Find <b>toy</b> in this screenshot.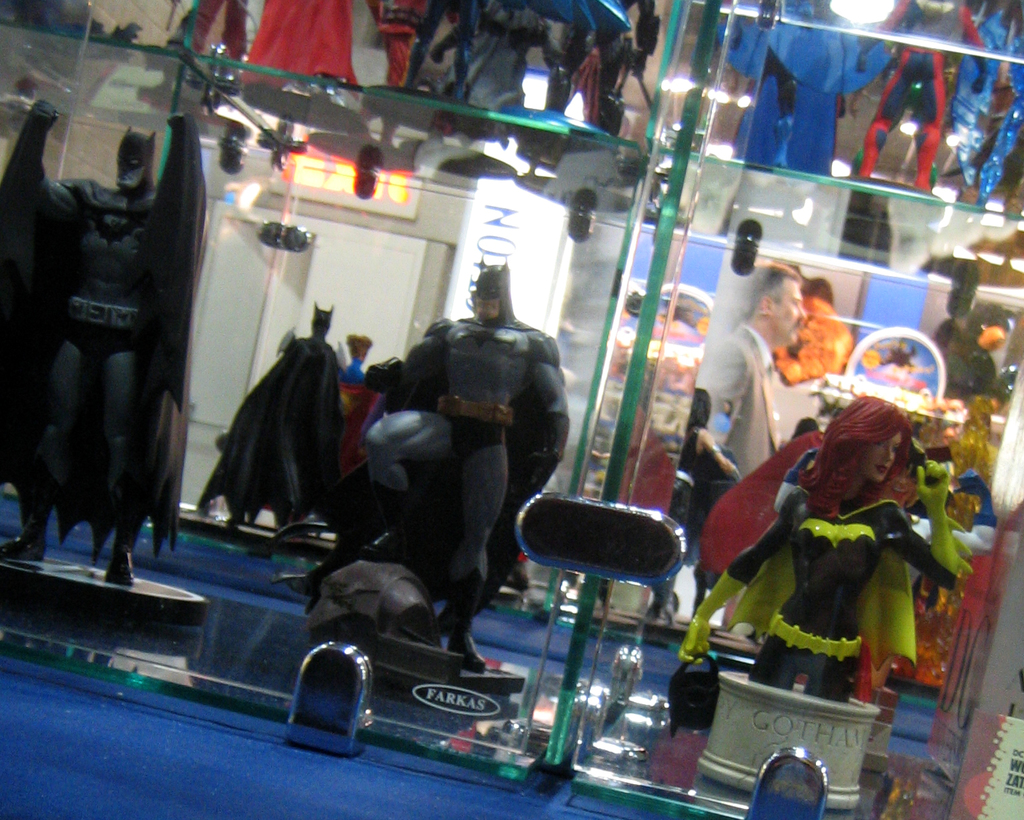
The bounding box for <b>toy</b> is {"left": 681, "top": 407, "right": 974, "bottom": 702}.
